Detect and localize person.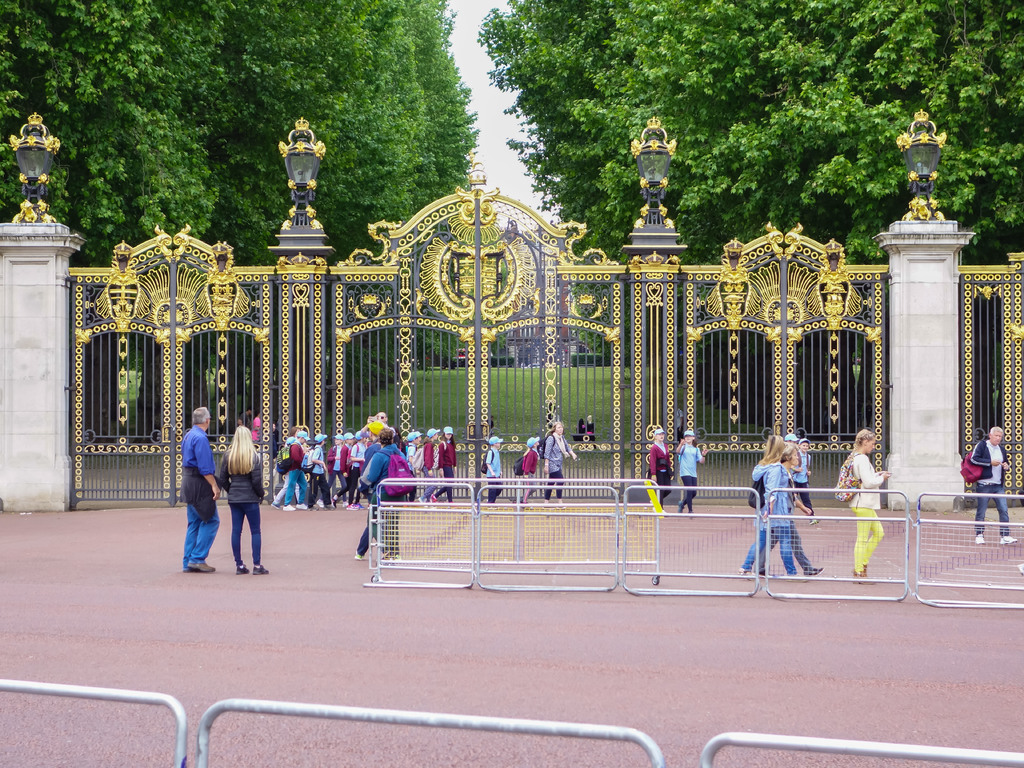
Localized at region(678, 406, 686, 443).
